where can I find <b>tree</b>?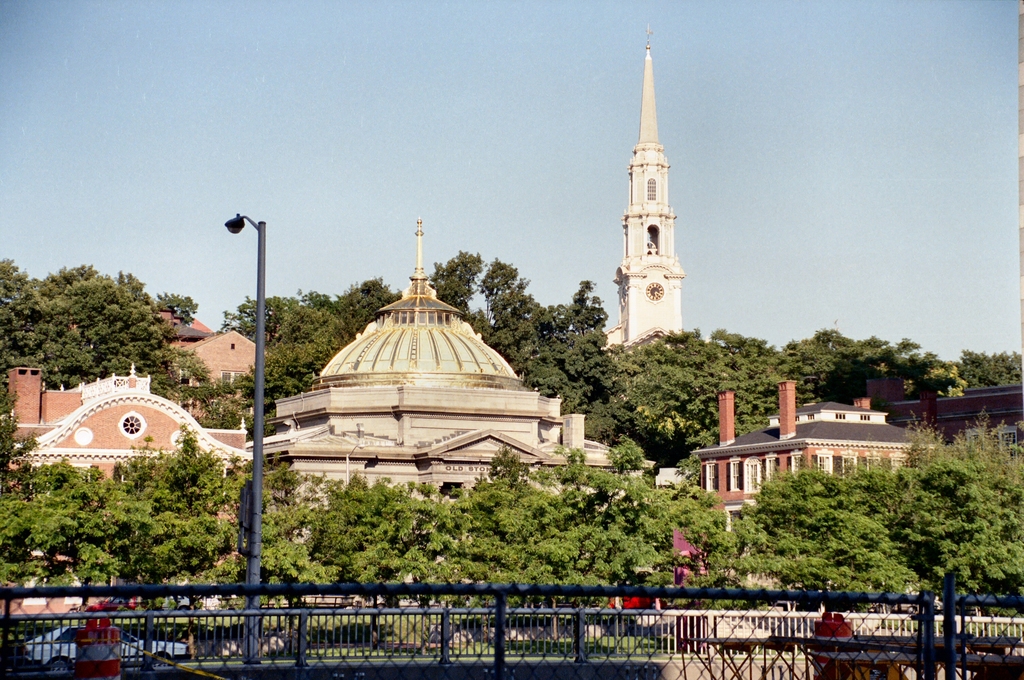
You can find it at bbox=[124, 423, 232, 596].
